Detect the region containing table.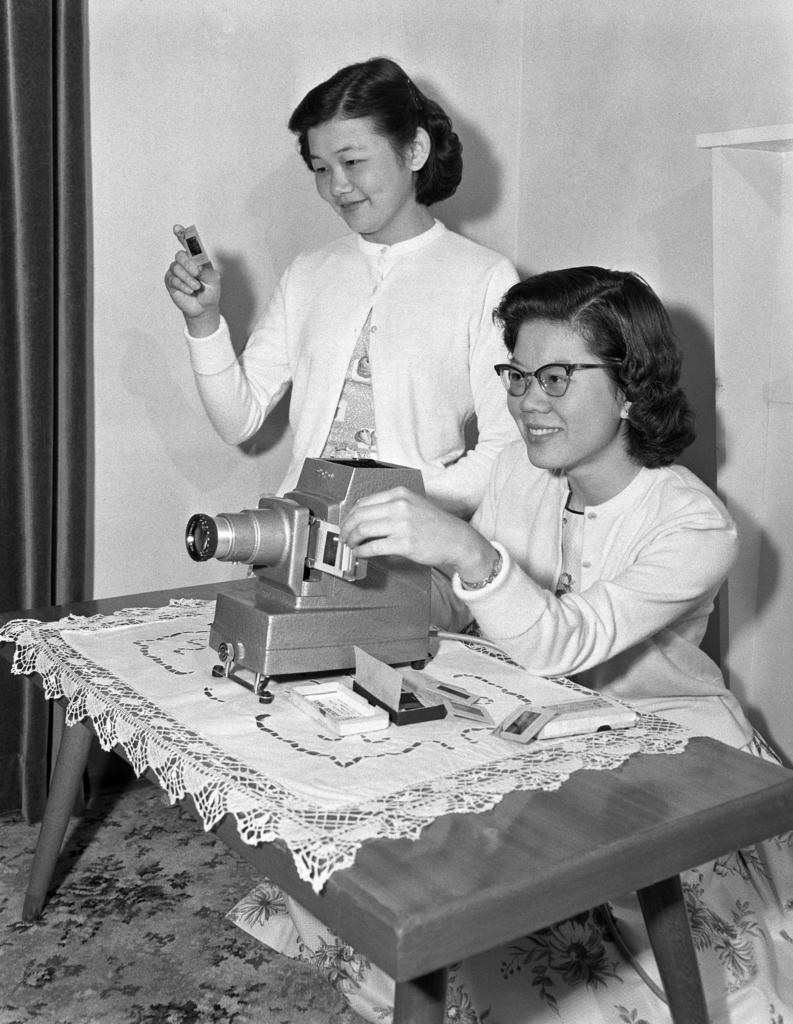
x1=0 y1=567 x2=792 y2=1023.
